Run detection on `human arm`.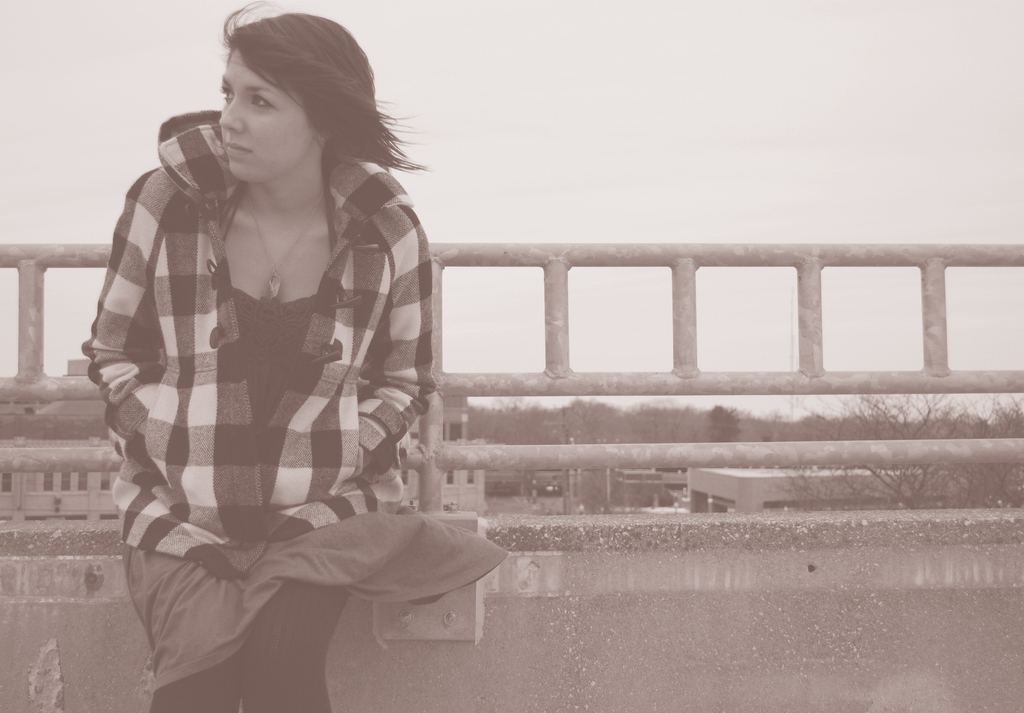
Result: left=72, top=177, right=170, bottom=479.
